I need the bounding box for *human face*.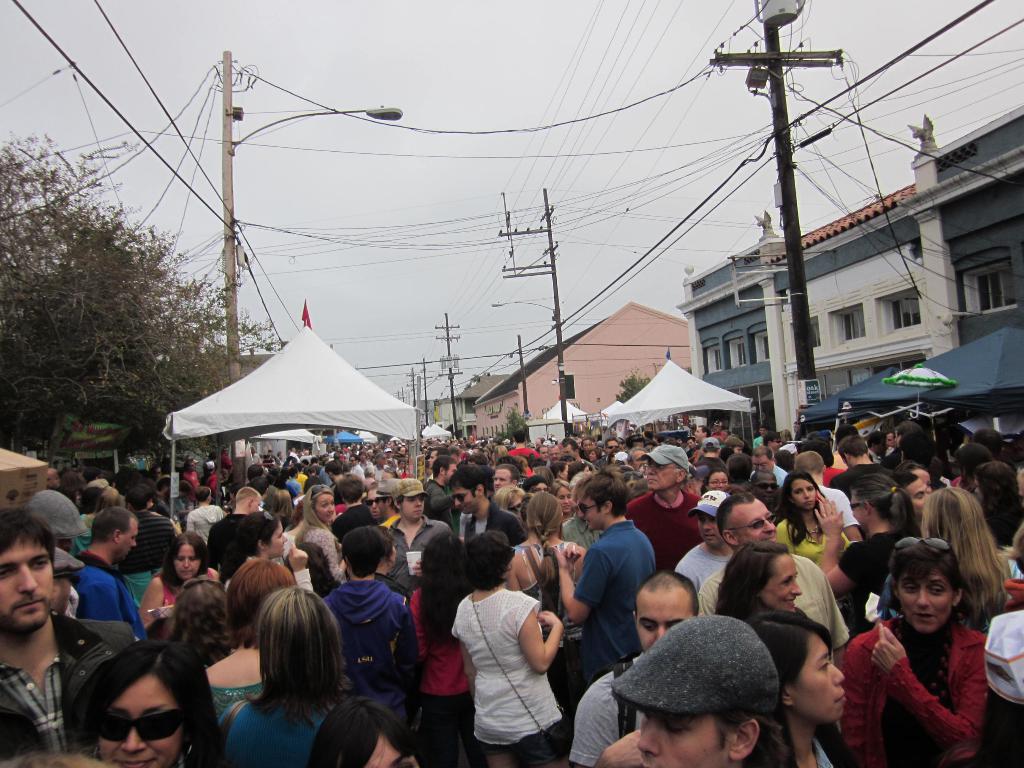
Here it is: 907:477:927:516.
